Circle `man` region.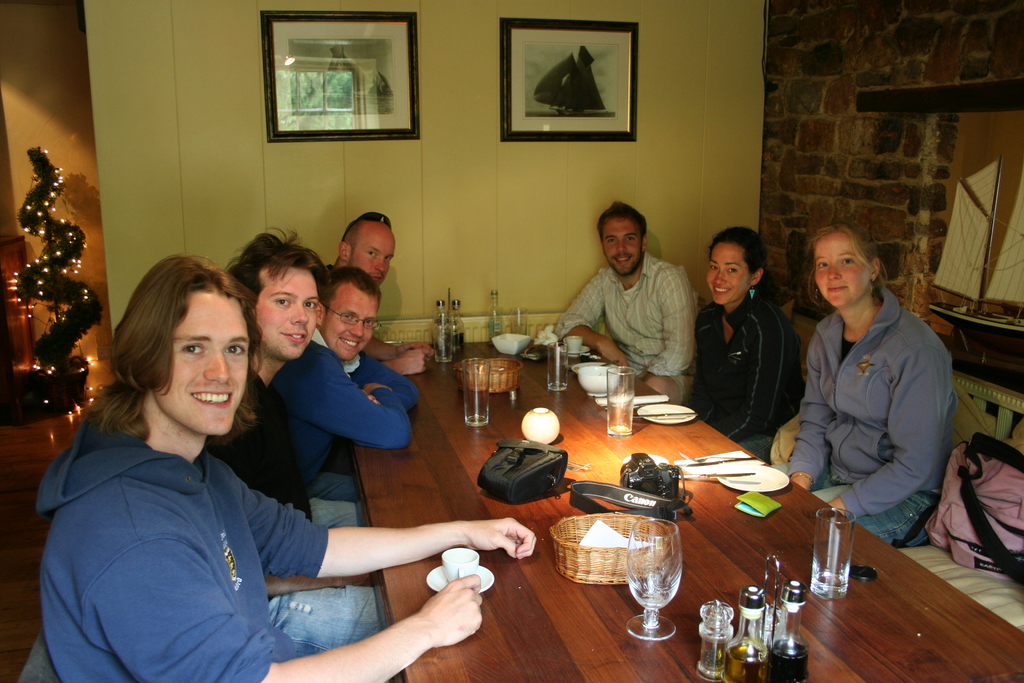
Region: {"left": 331, "top": 215, "right": 437, "bottom": 377}.
